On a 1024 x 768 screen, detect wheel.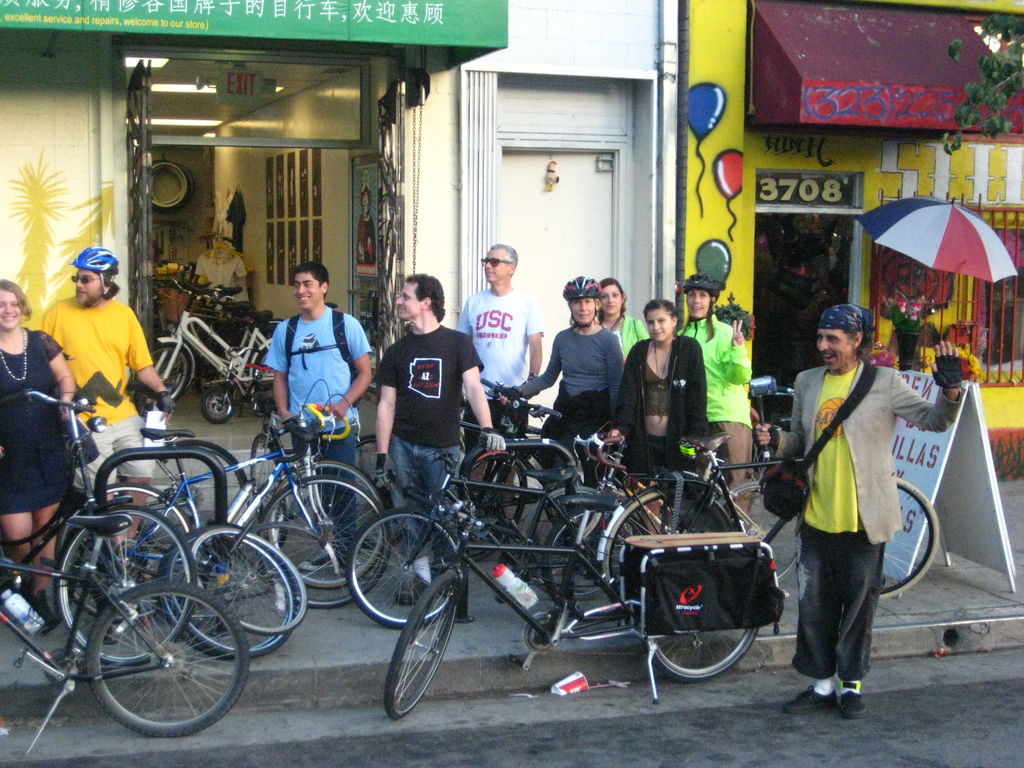
458, 452, 525, 533.
